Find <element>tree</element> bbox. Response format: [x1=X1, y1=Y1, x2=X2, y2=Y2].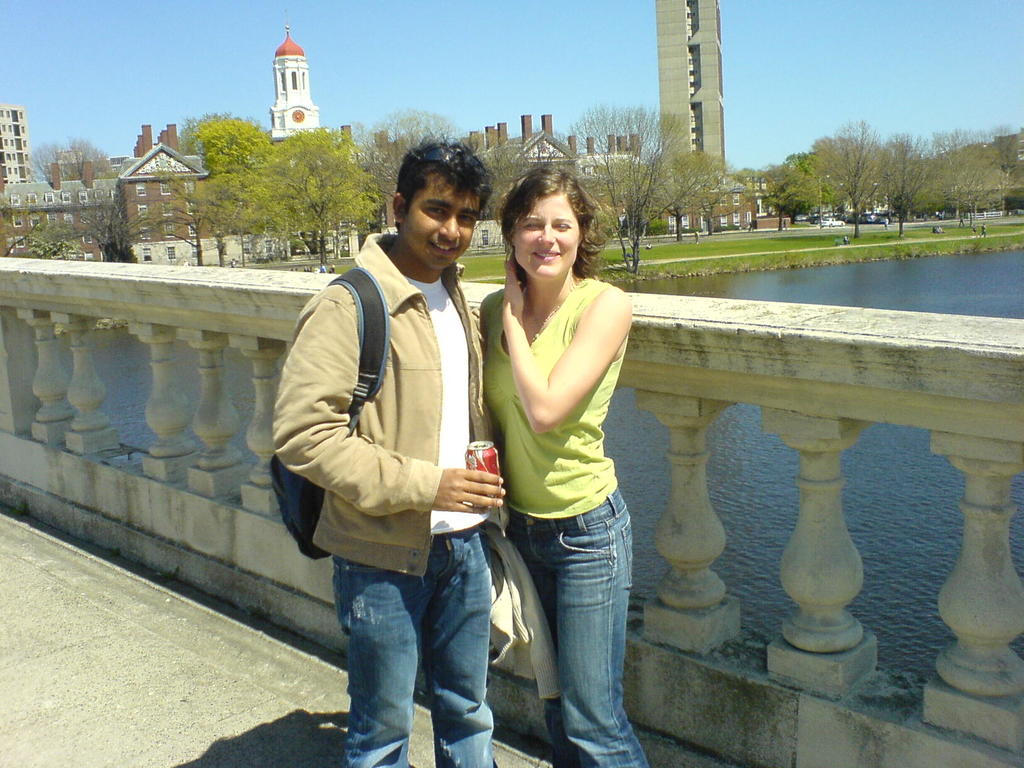
[x1=83, y1=190, x2=148, y2=257].
